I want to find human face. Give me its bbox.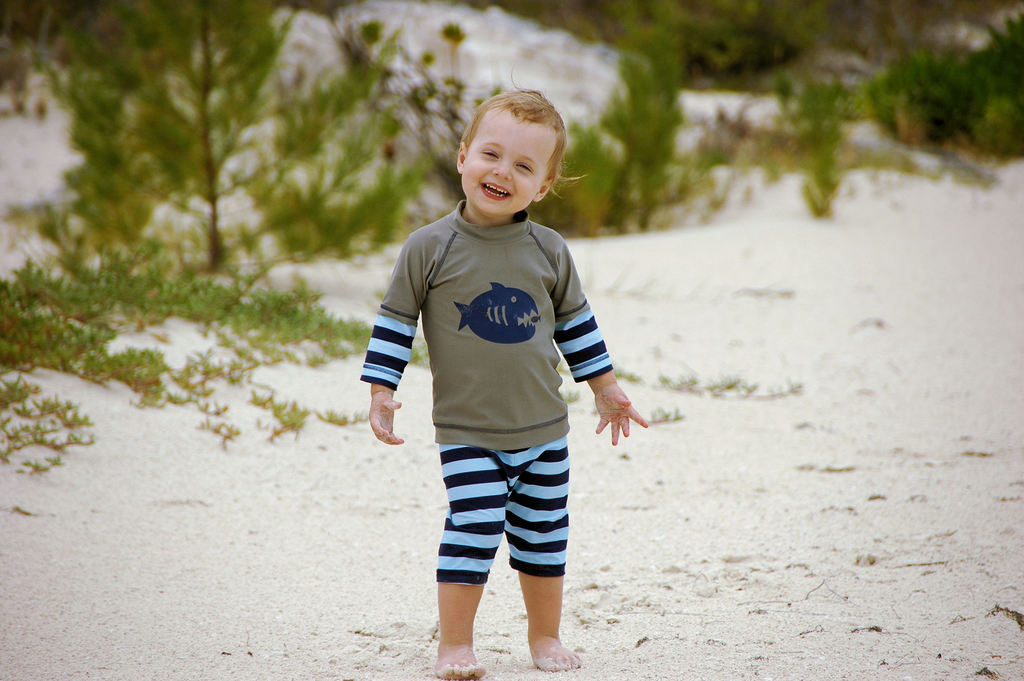
[x1=458, y1=114, x2=557, y2=218].
